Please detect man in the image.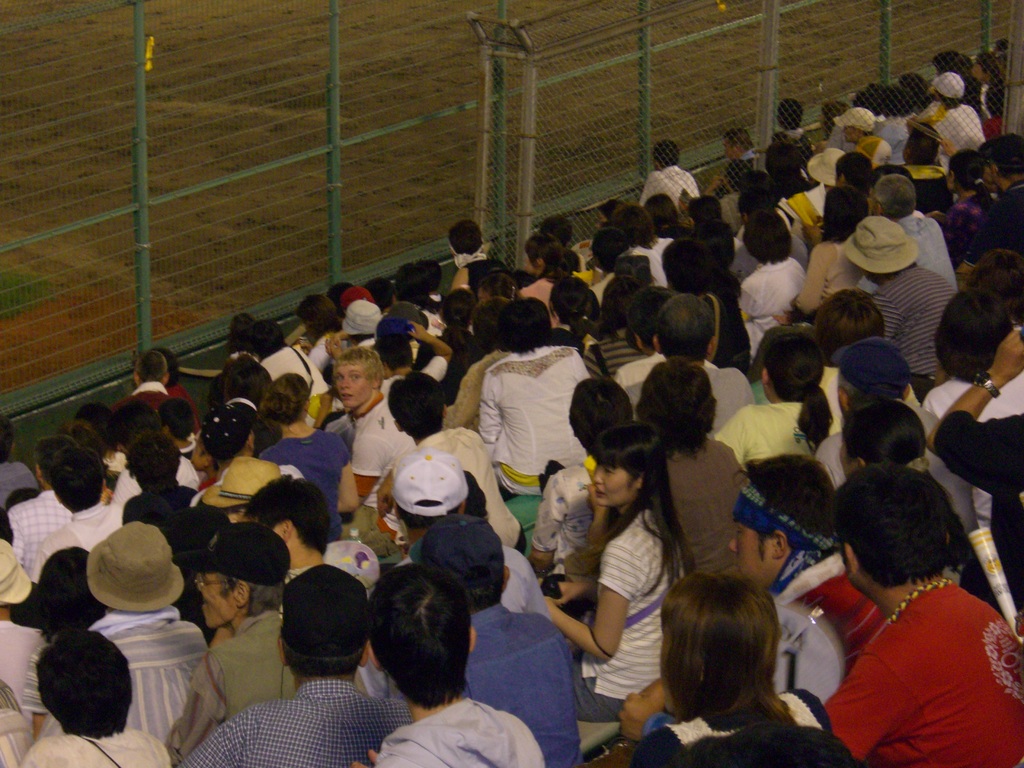
l=350, t=340, r=406, b=509.
